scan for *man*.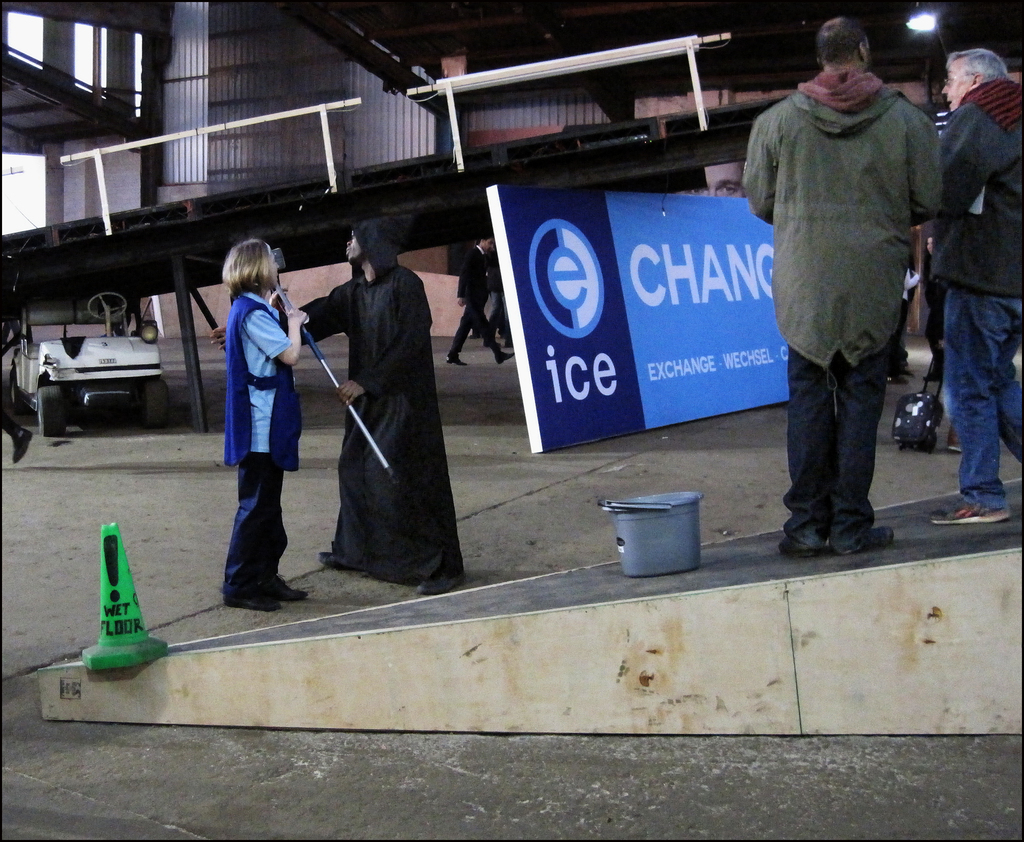
Scan result: 214, 219, 446, 598.
